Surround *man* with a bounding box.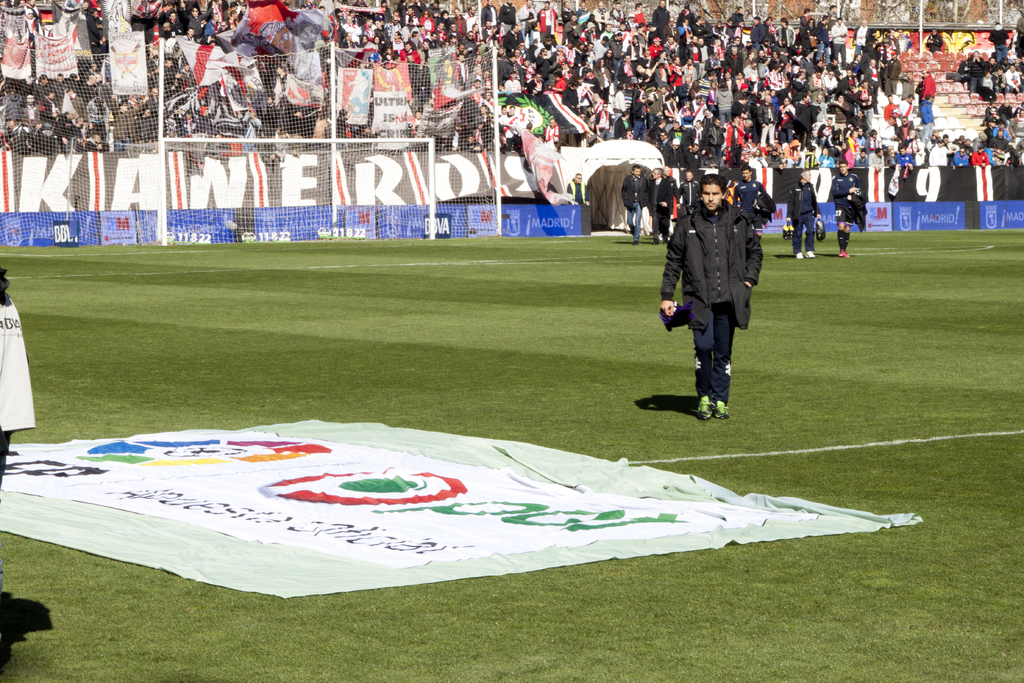
l=639, t=165, r=659, b=244.
